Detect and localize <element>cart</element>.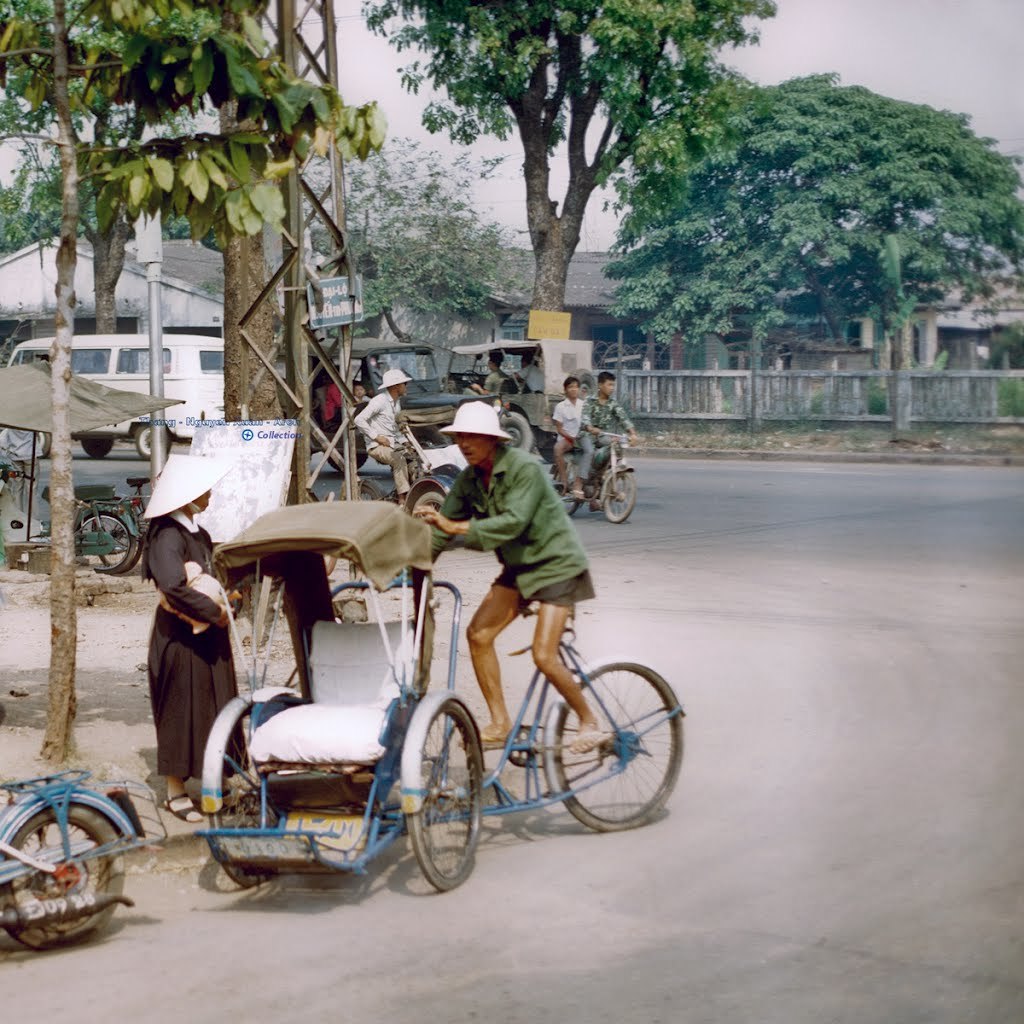
Localized at bbox(172, 516, 677, 935).
